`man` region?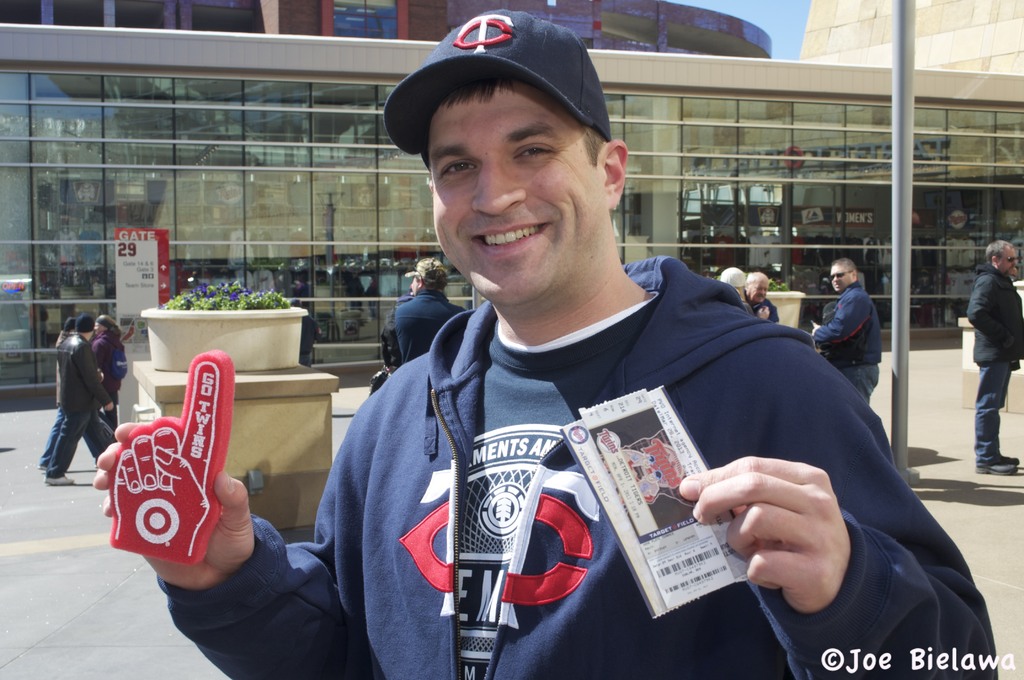
bbox(34, 312, 122, 493)
